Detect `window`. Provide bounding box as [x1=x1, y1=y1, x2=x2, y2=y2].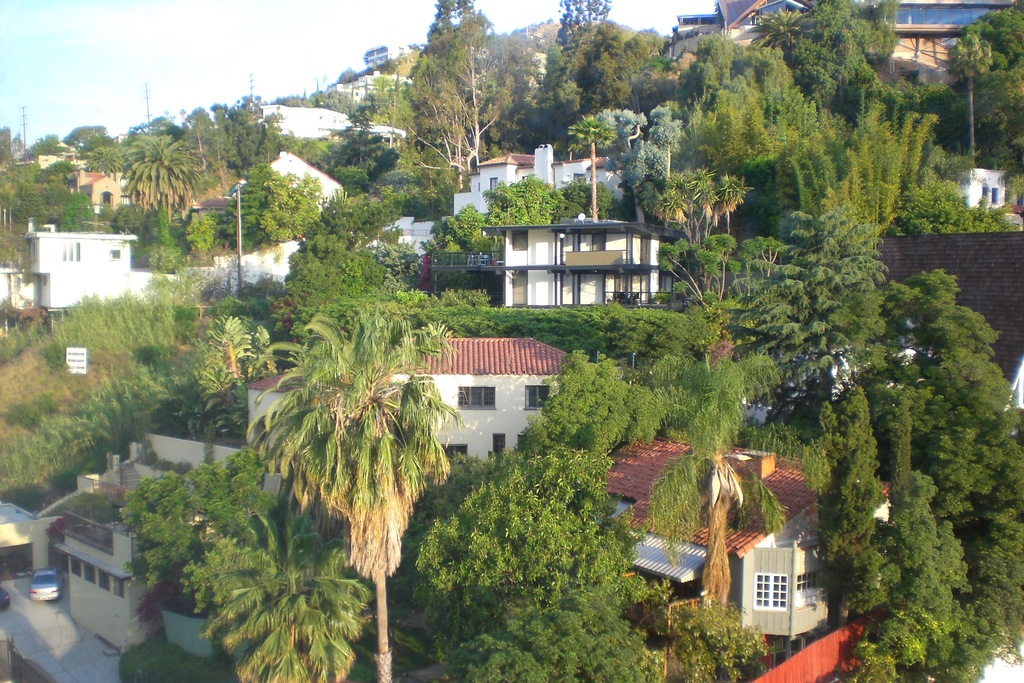
[x1=488, y1=177, x2=500, y2=193].
